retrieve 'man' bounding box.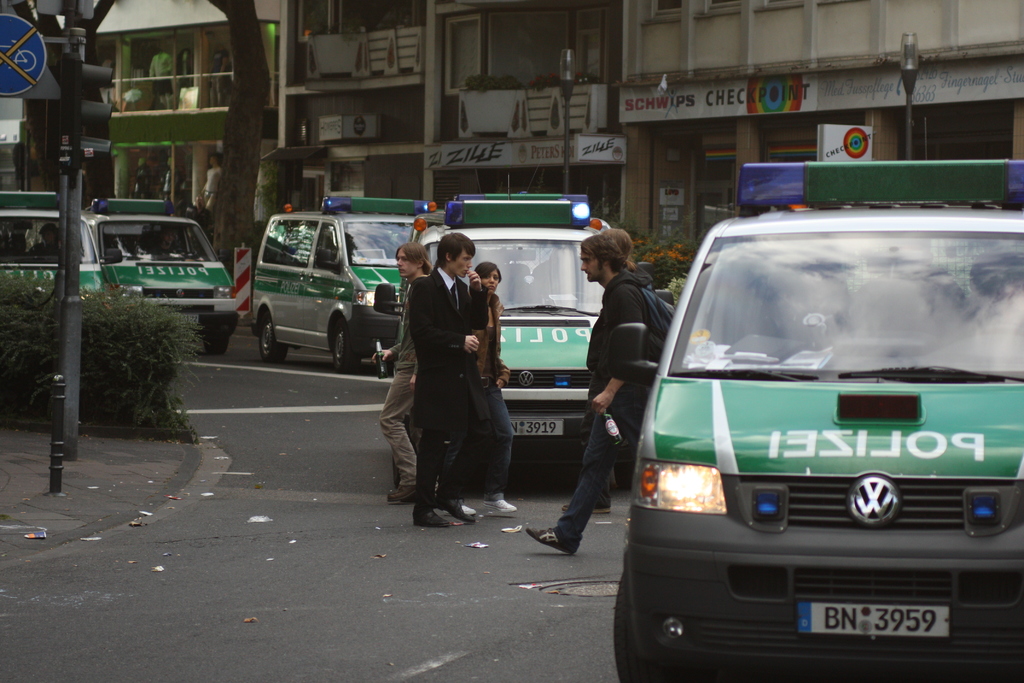
Bounding box: [x1=408, y1=233, x2=492, y2=531].
